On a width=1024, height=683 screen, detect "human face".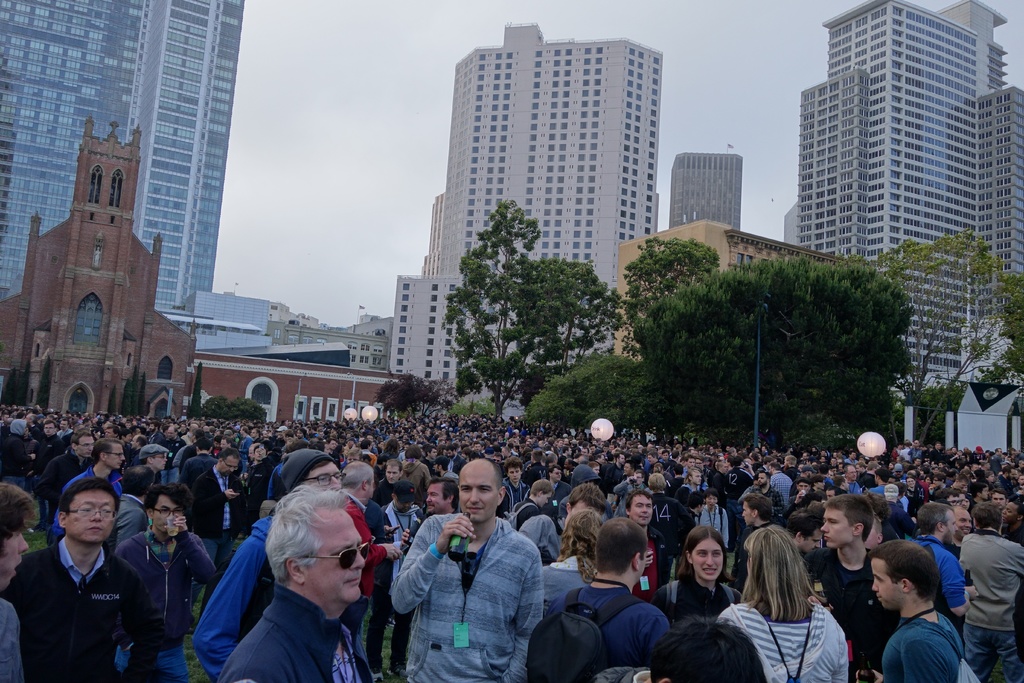
(758, 474, 767, 484).
